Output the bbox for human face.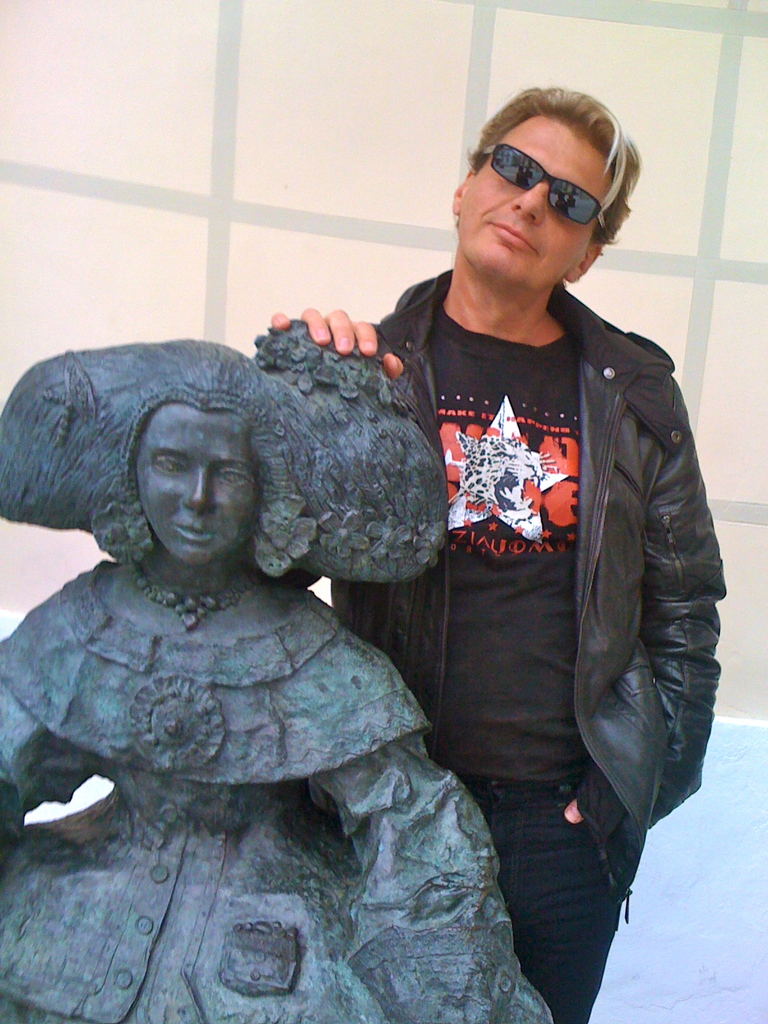
locate(135, 405, 266, 563).
